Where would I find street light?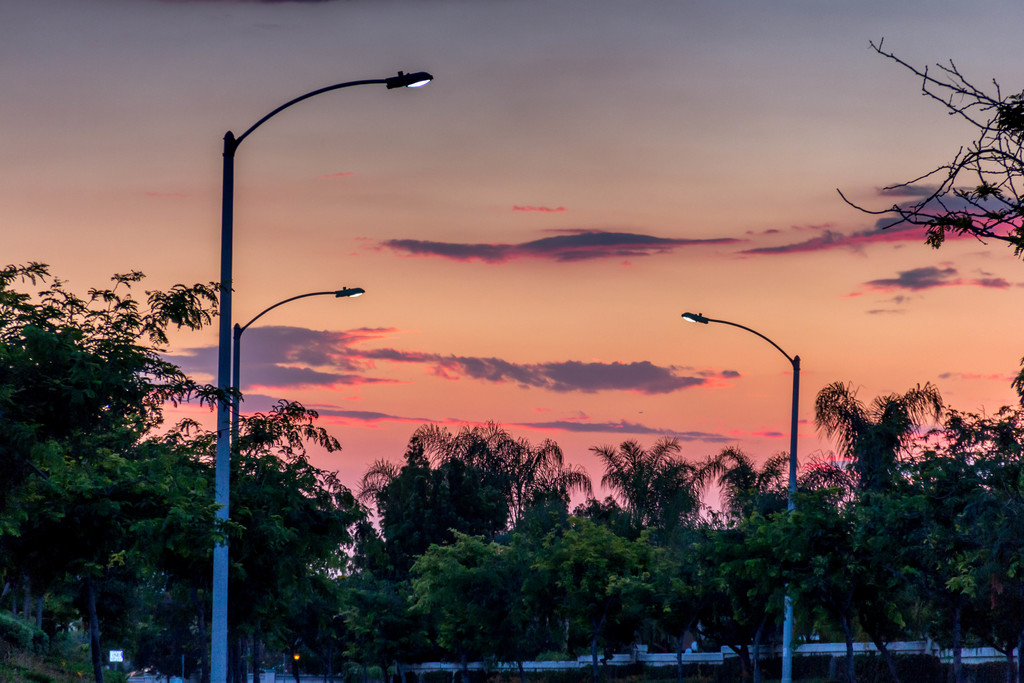
At l=214, t=66, r=436, b=679.
